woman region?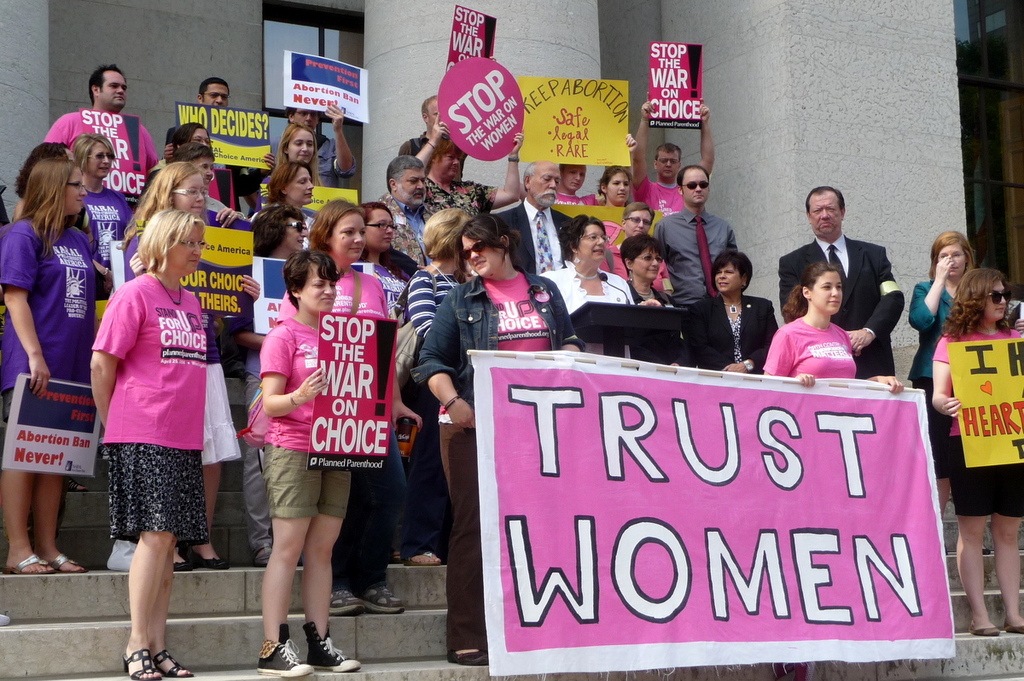
[left=774, top=253, right=890, bottom=388]
